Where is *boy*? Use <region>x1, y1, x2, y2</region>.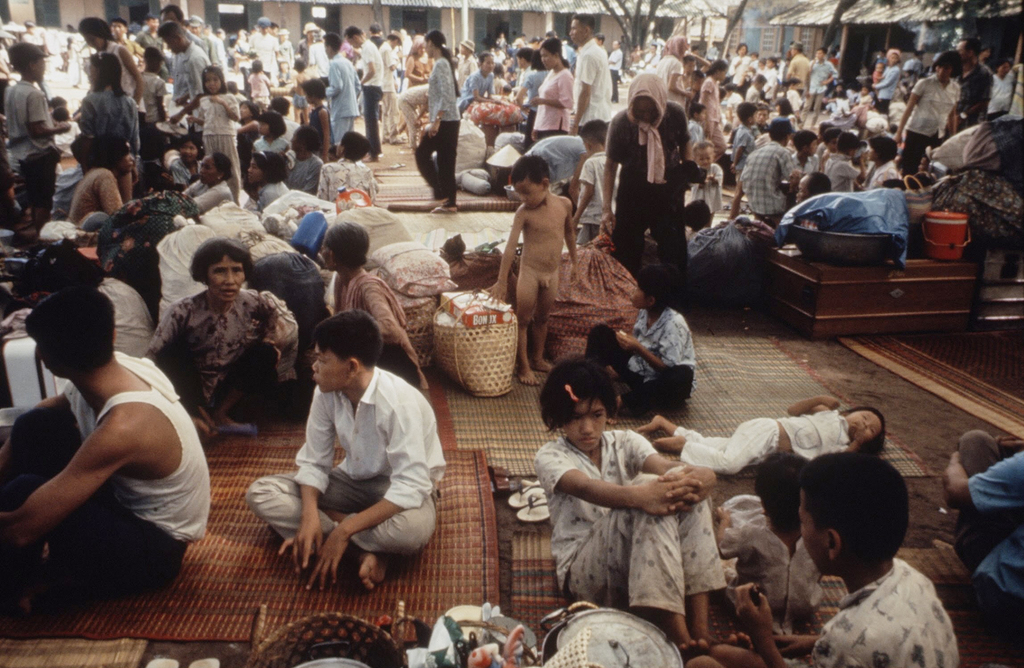
<region>250, 61, 275, 110</region>.
